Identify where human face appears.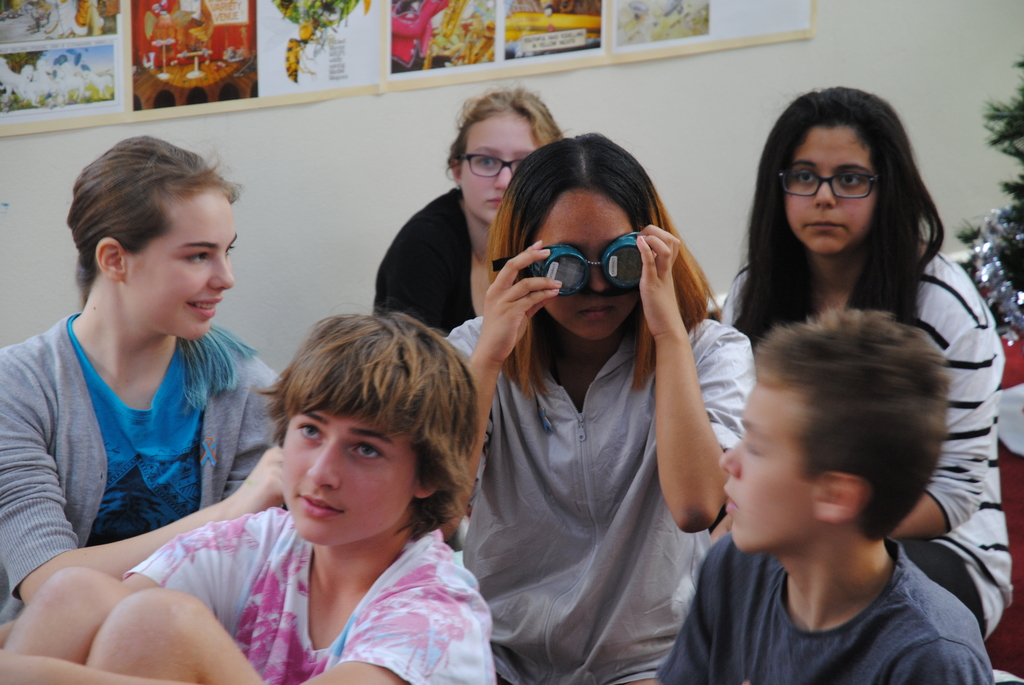
Appears at <box>530,189,640,342</box>.
